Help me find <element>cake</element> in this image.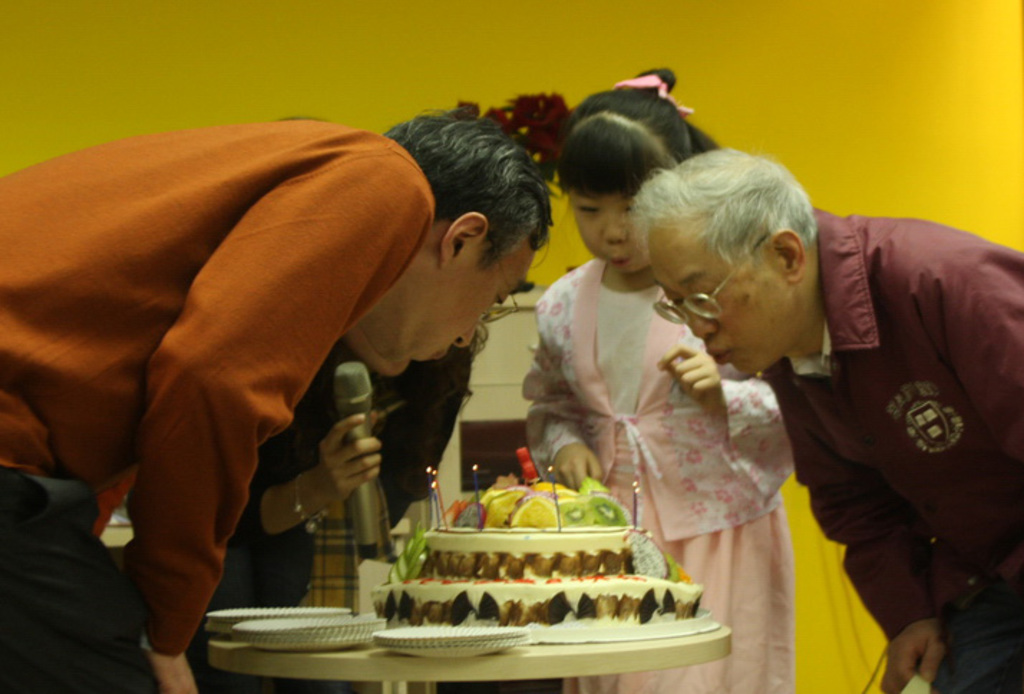
Found it: detection(370, 482, 704, 647).
